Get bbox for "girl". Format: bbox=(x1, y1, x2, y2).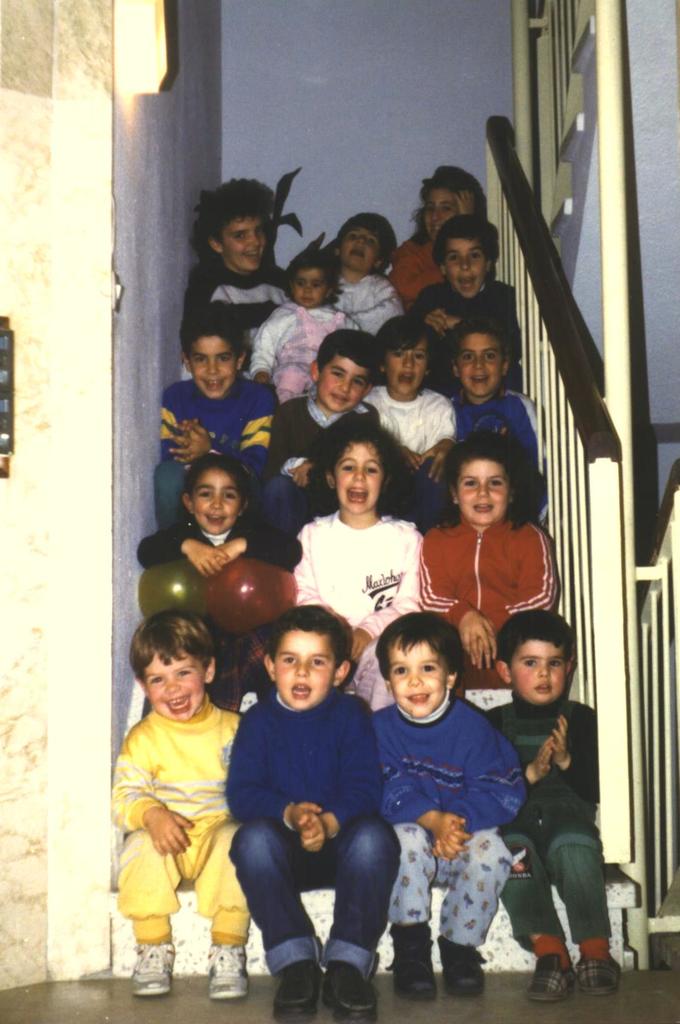
bbox=(387, 160, 495, 308).
